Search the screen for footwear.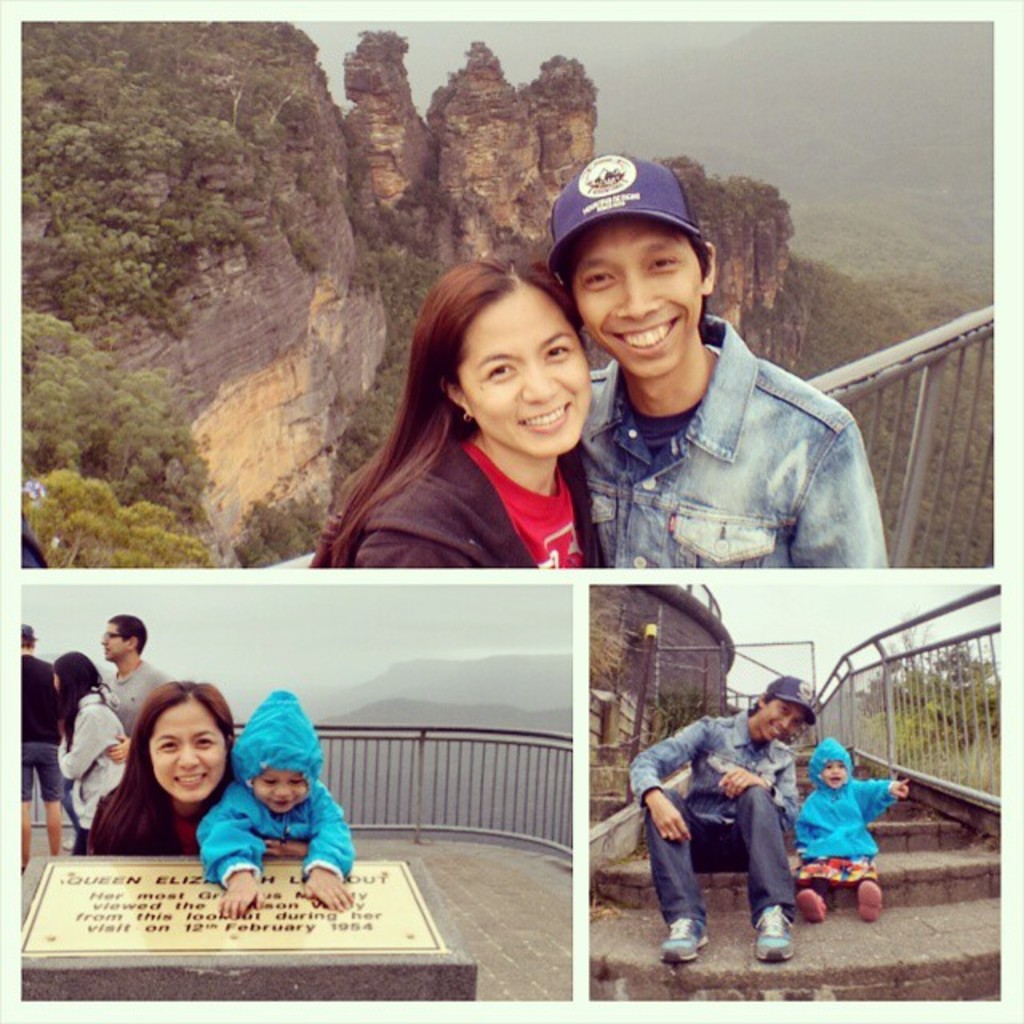
Found at <bbox>858, 877, 882, 926</bbox>.
